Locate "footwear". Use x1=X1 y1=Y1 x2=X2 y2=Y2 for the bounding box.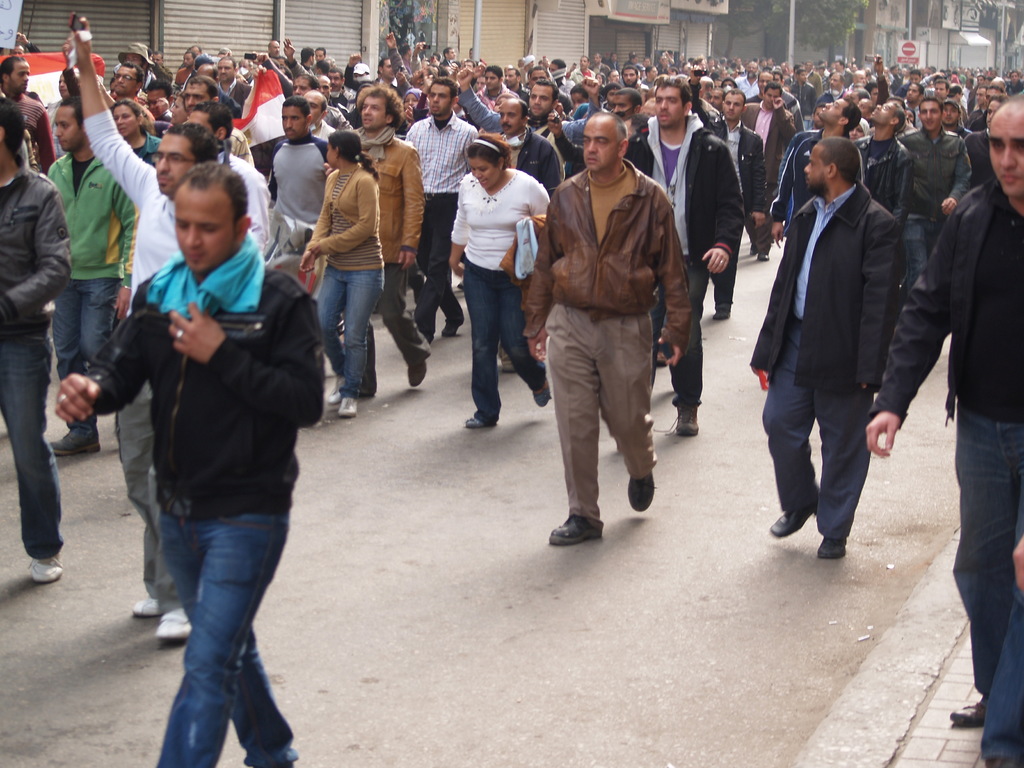
x1=757 y1=252 x2=769 y2=260.
